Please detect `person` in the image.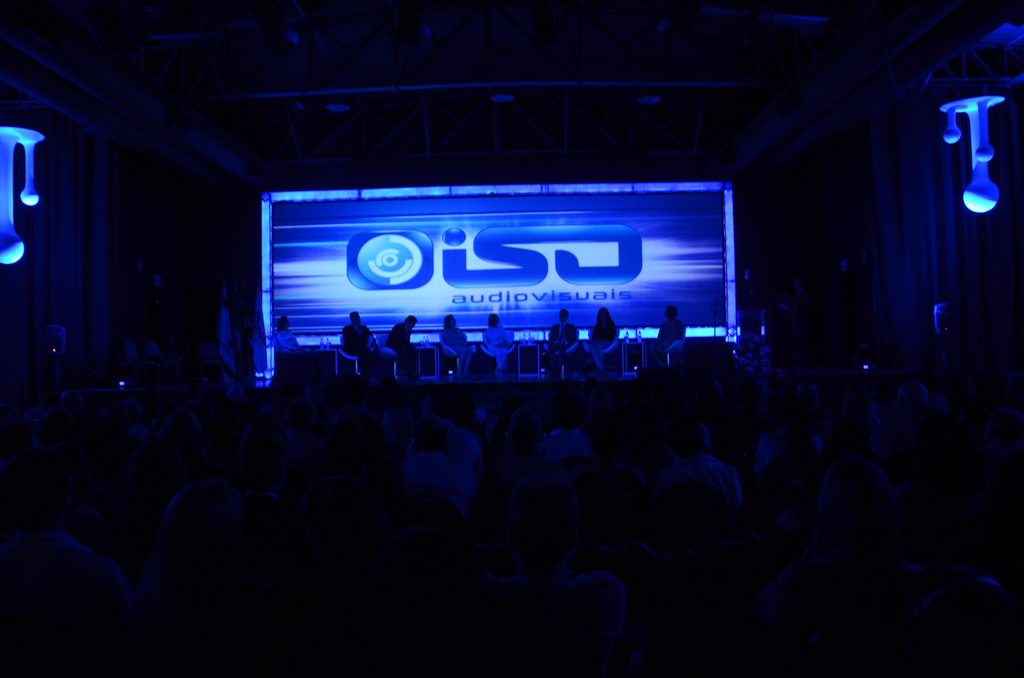
653/416/746/506.
